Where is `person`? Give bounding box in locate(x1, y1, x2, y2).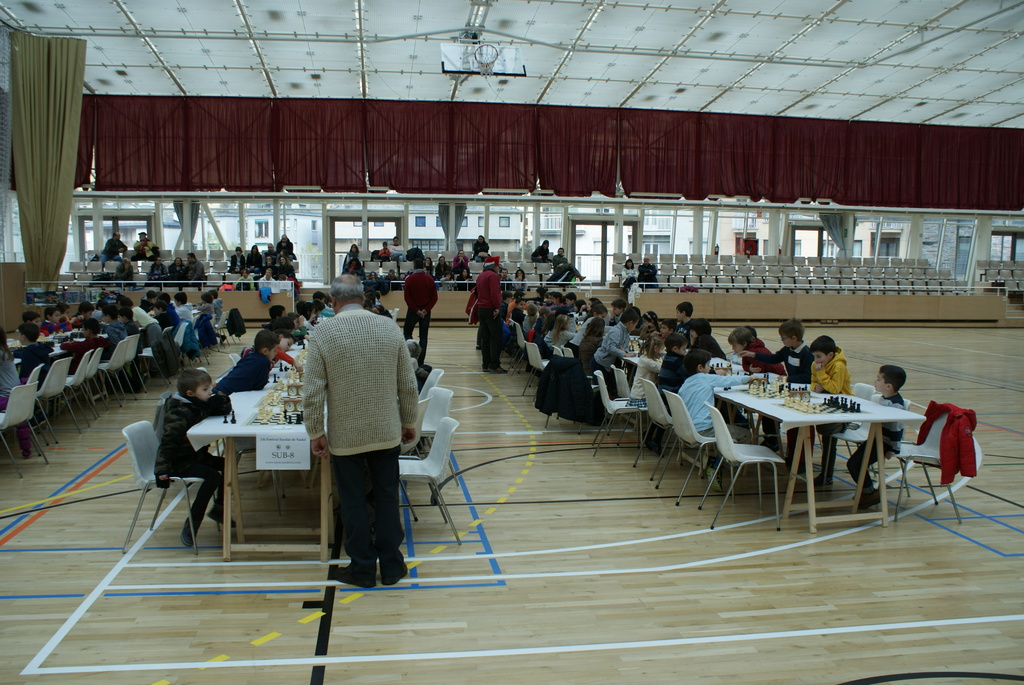
locate(476, 231, 490, 258).
